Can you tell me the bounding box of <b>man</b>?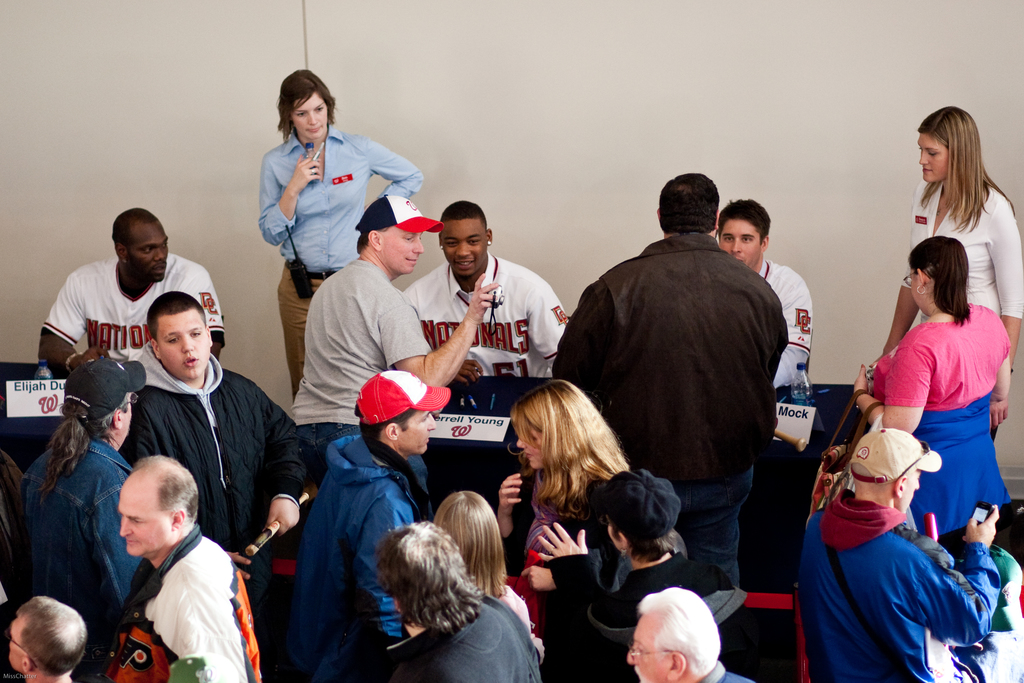
region(546, 161, 792, 564).
